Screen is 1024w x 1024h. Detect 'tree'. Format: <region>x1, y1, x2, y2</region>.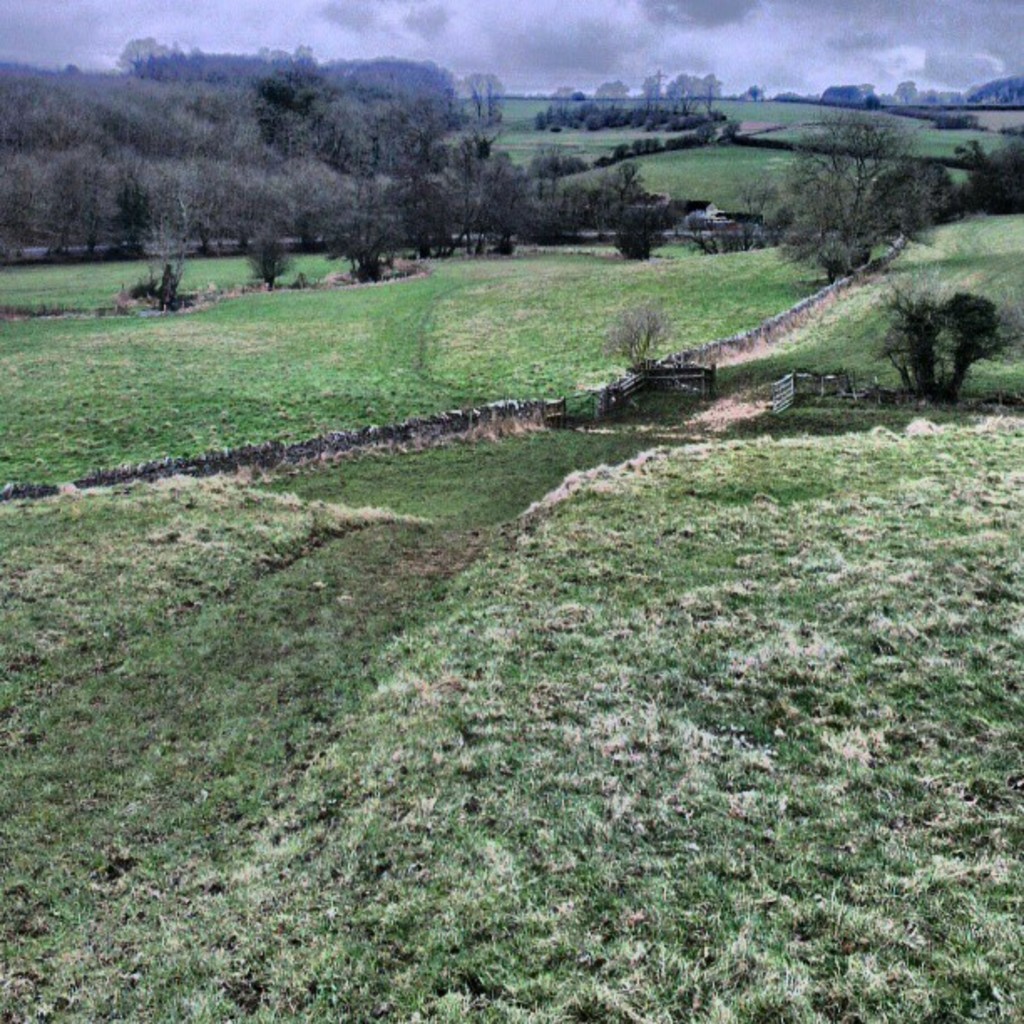
<region>351, 253, 392, 281</region>.
